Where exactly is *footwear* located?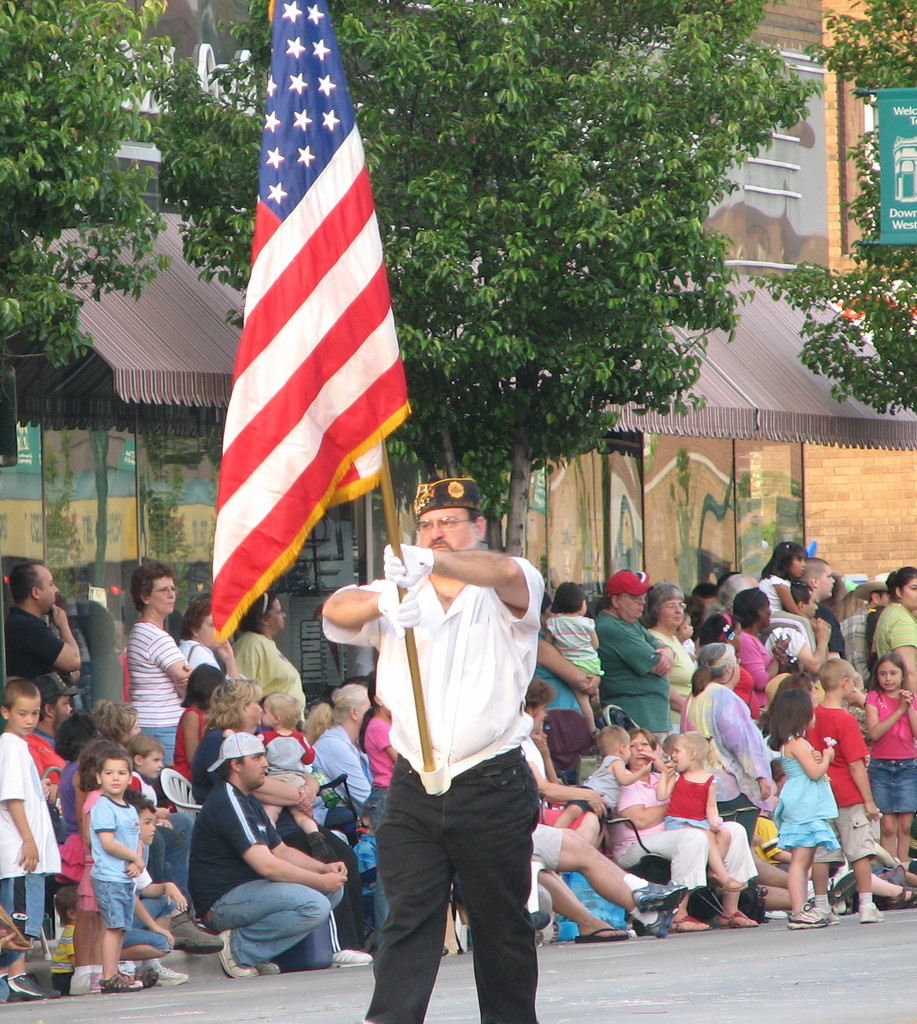
Its bounding box is x1=329 y1=945 x2=377 y2=966.
